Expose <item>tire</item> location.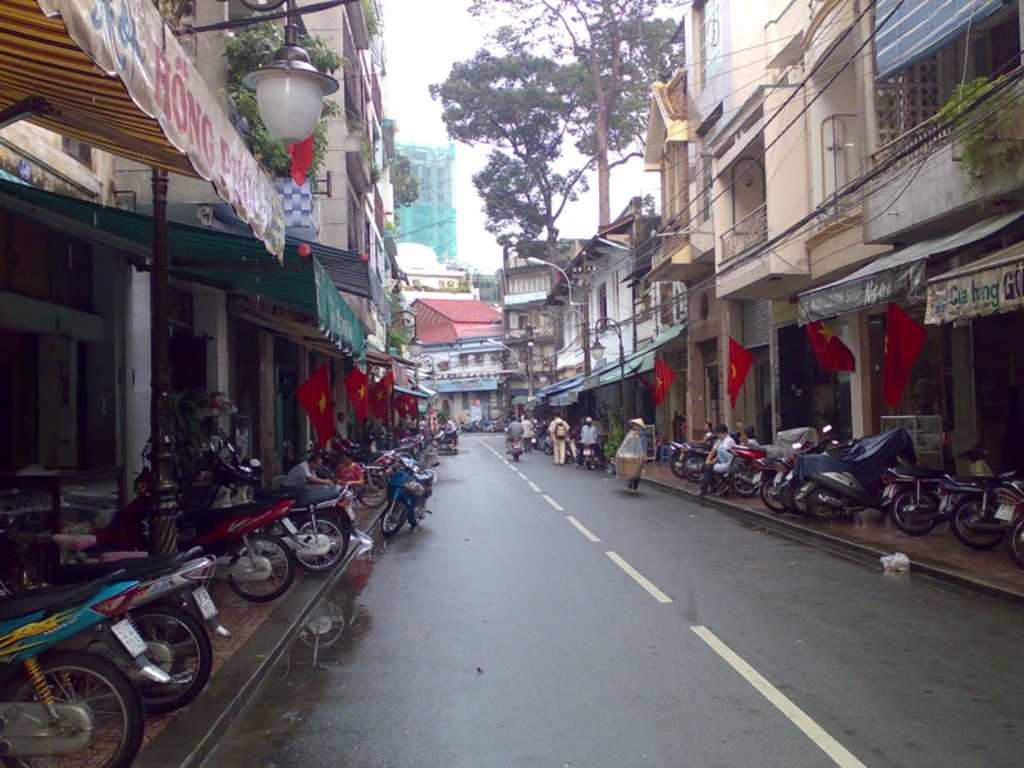
Exposed at (x1=682, y1=458, x2=708, y2=483).
